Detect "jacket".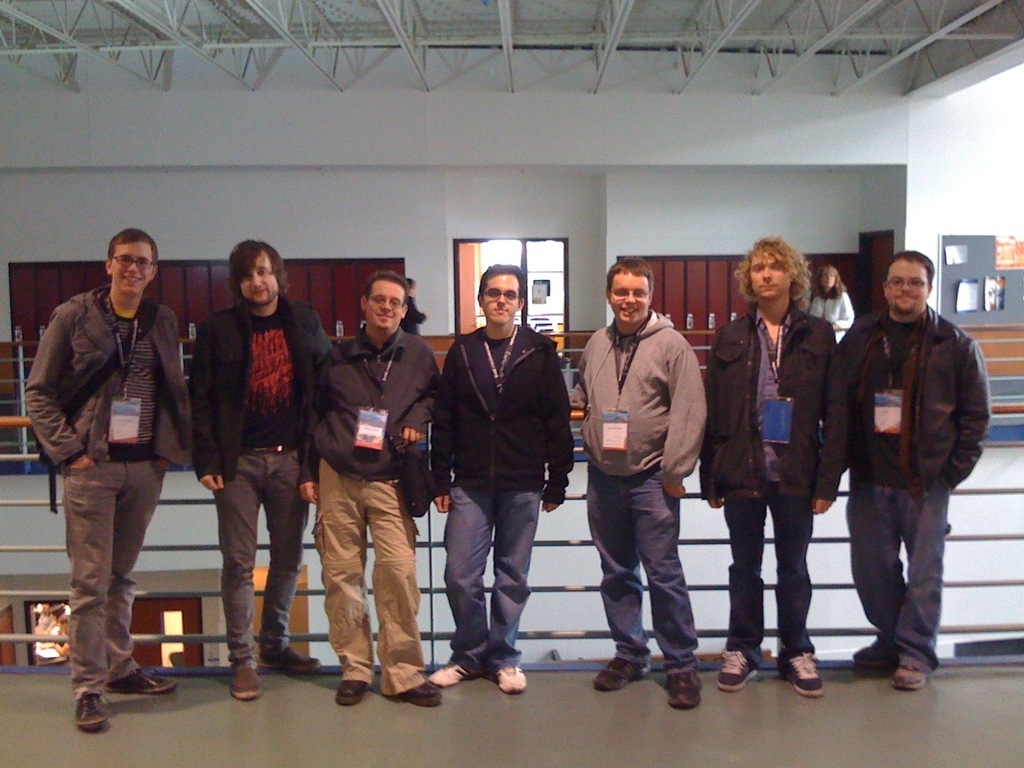
Detected at 180,265,322,506.
